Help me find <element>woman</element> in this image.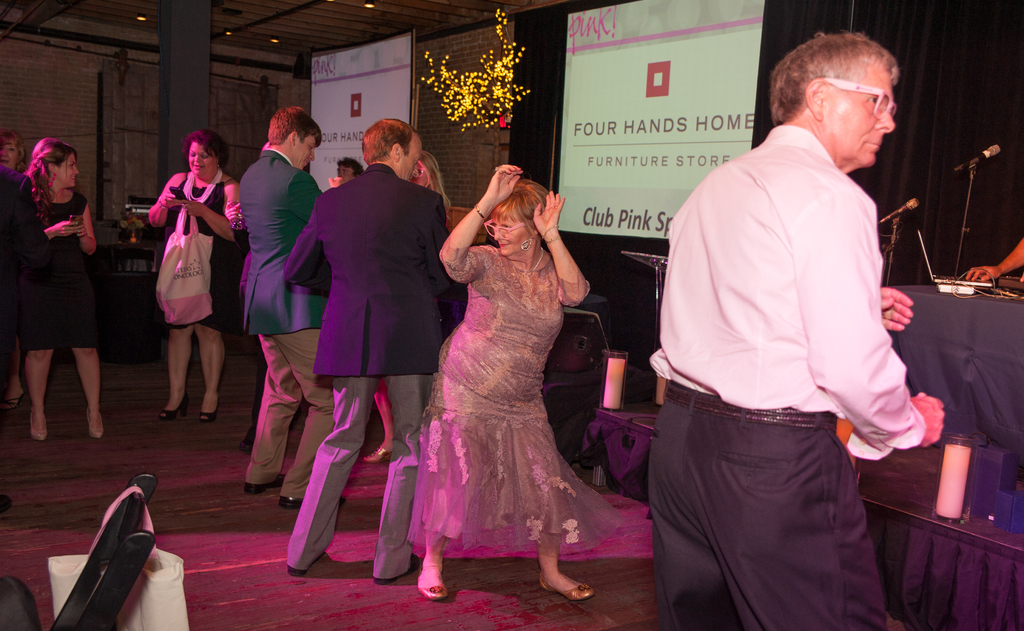
Found it: 360 147 453 468.
